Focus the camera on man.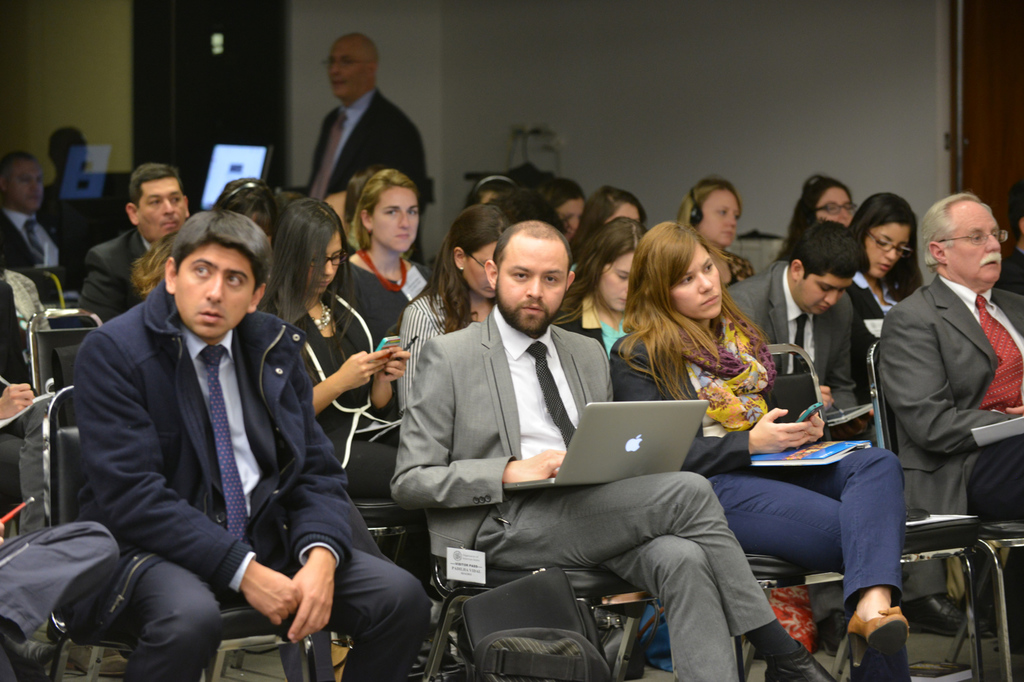
Focus region: (x1=77, y1=151, x2=212, y2=320).
